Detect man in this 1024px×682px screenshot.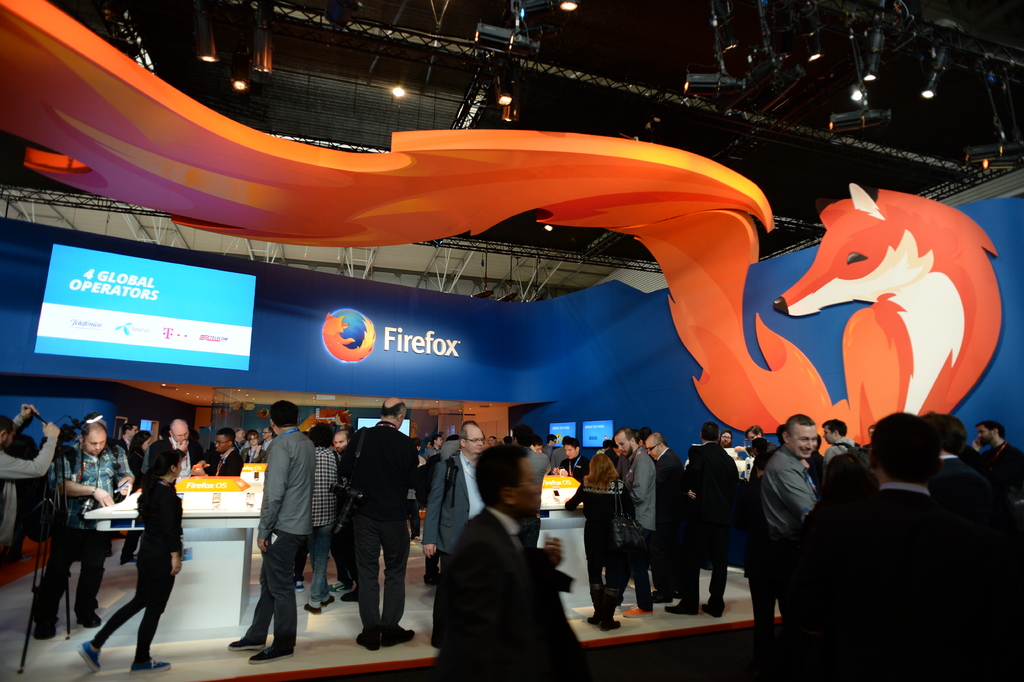
Detection: bbox(218, 424, 243, 475).
